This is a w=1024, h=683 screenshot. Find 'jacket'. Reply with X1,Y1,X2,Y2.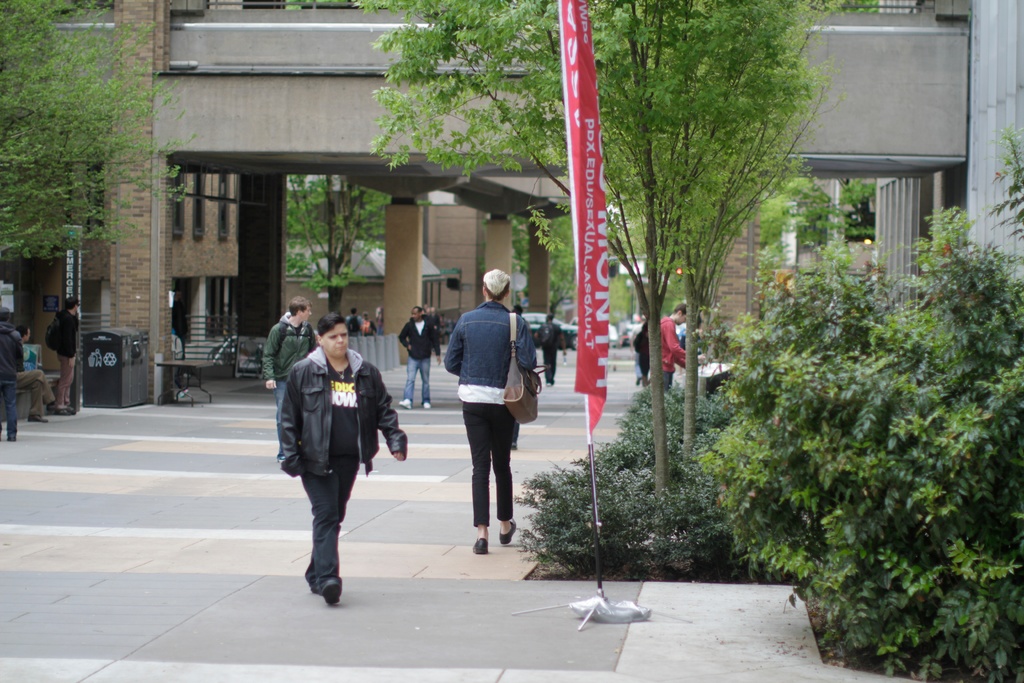
279,334,390,523.
